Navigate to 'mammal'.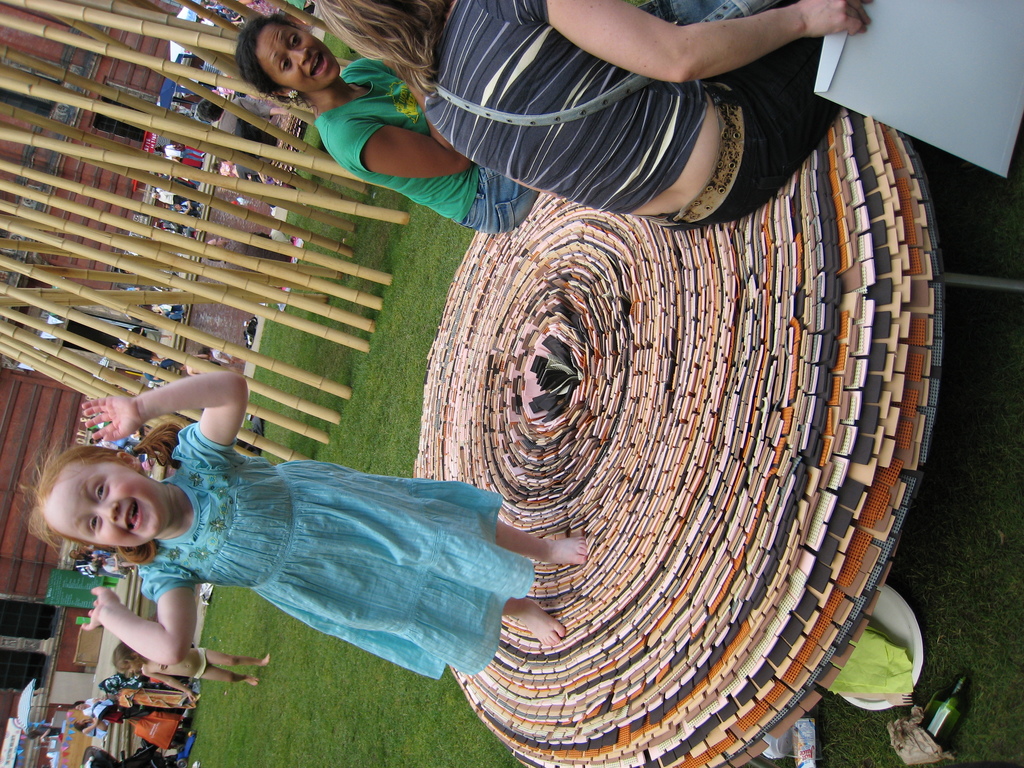
Navigation target: (54, 400, 551, 706).
